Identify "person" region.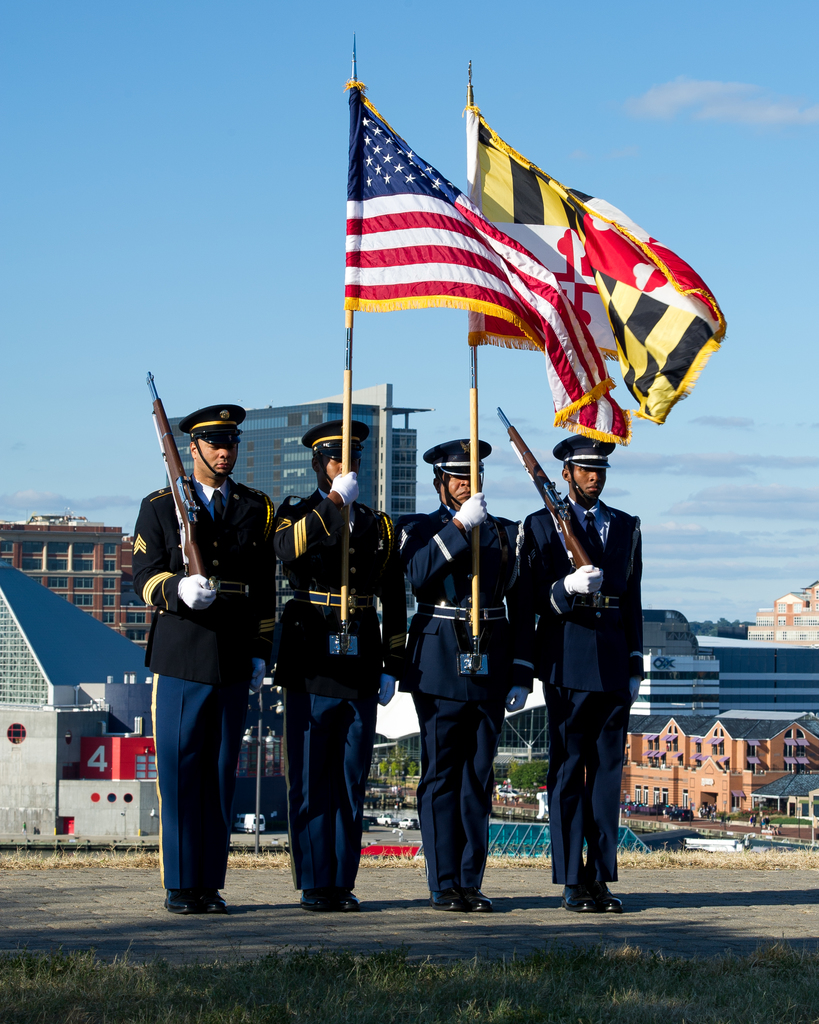
Region: BBox(399, 435, 523, 918).
